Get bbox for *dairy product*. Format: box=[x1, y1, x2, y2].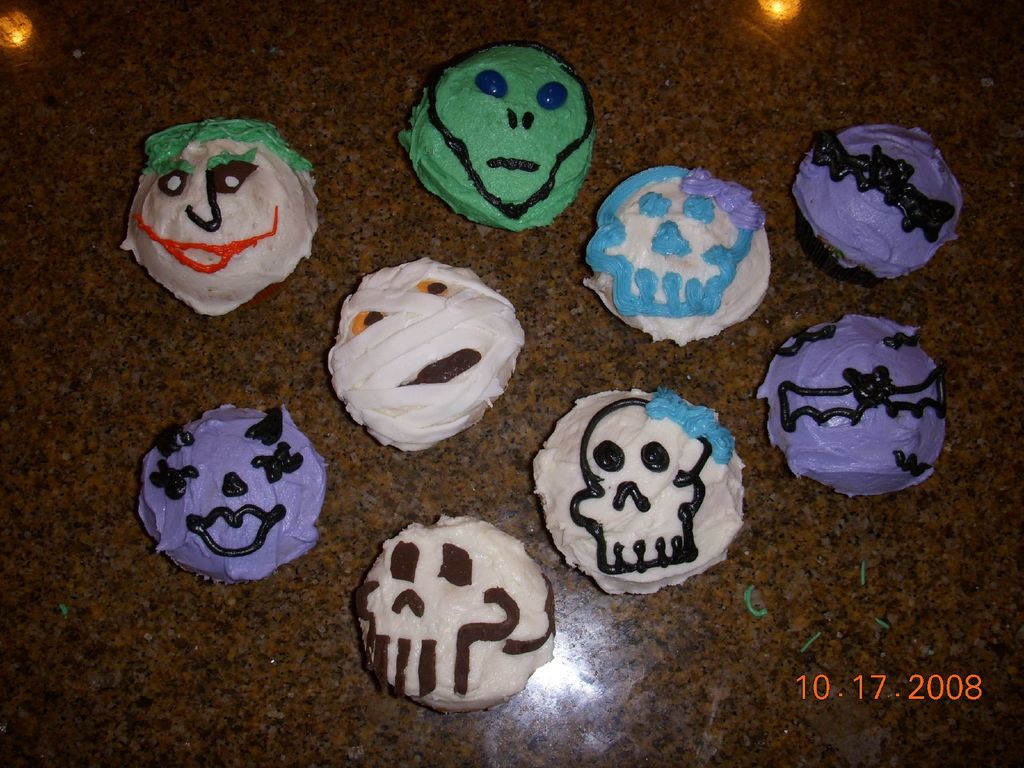
box=[760, 328, 957, 499].
